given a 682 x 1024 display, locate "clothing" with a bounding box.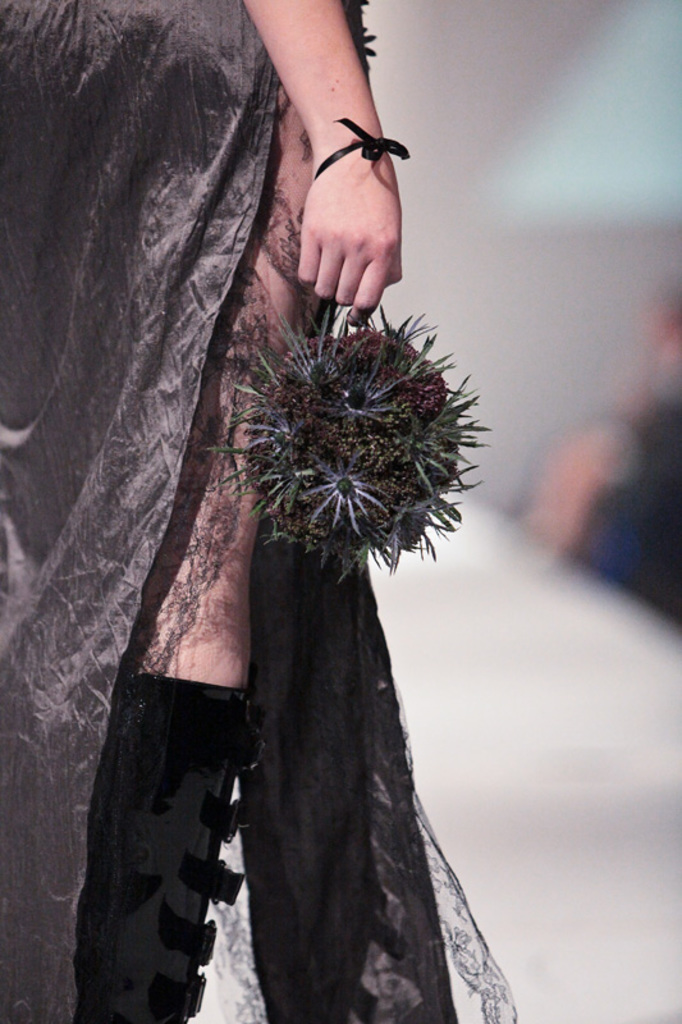
Located: <region>0, 0, 512, 1023</region>.
